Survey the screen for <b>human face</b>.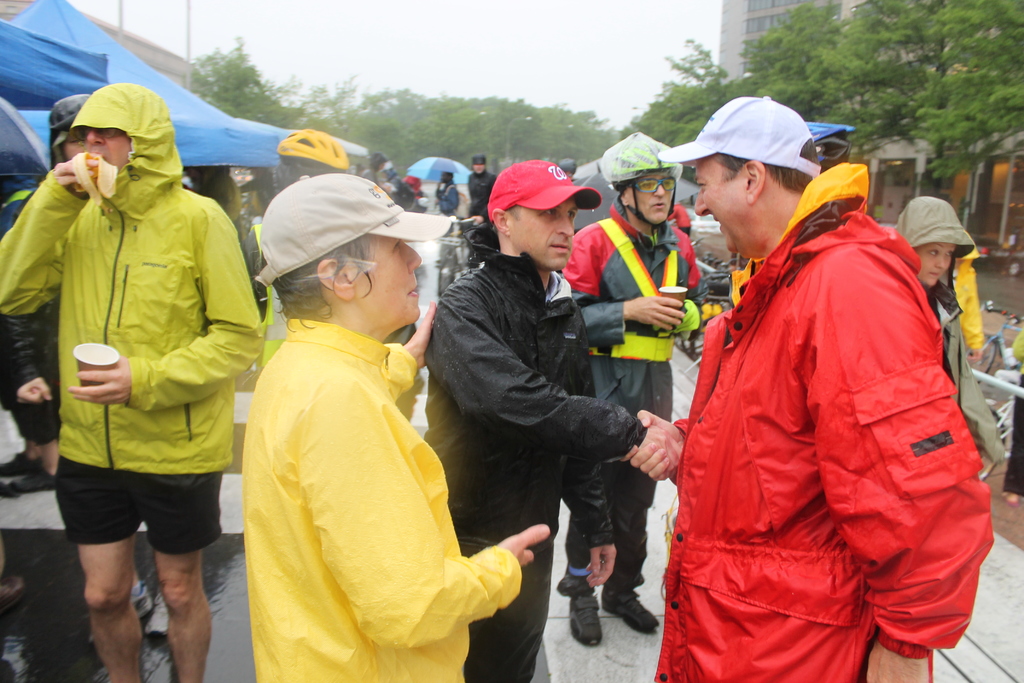
Survey found: select_region(915, 243, 956, 288).
